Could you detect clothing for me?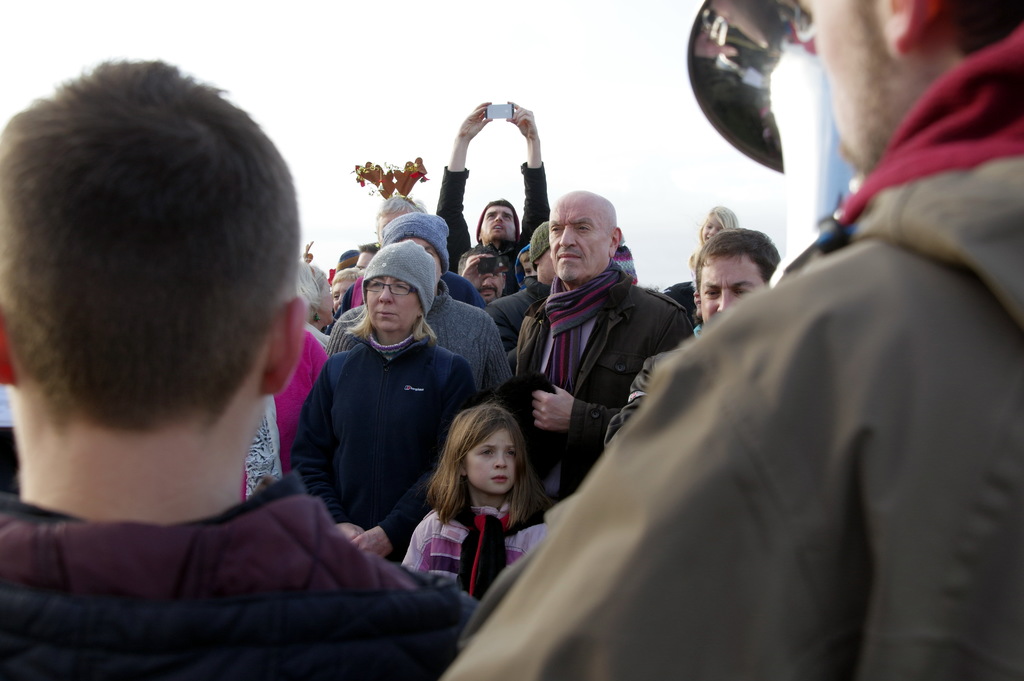
Detection result: x1=3 y1=476 x2=478 y2=680.
